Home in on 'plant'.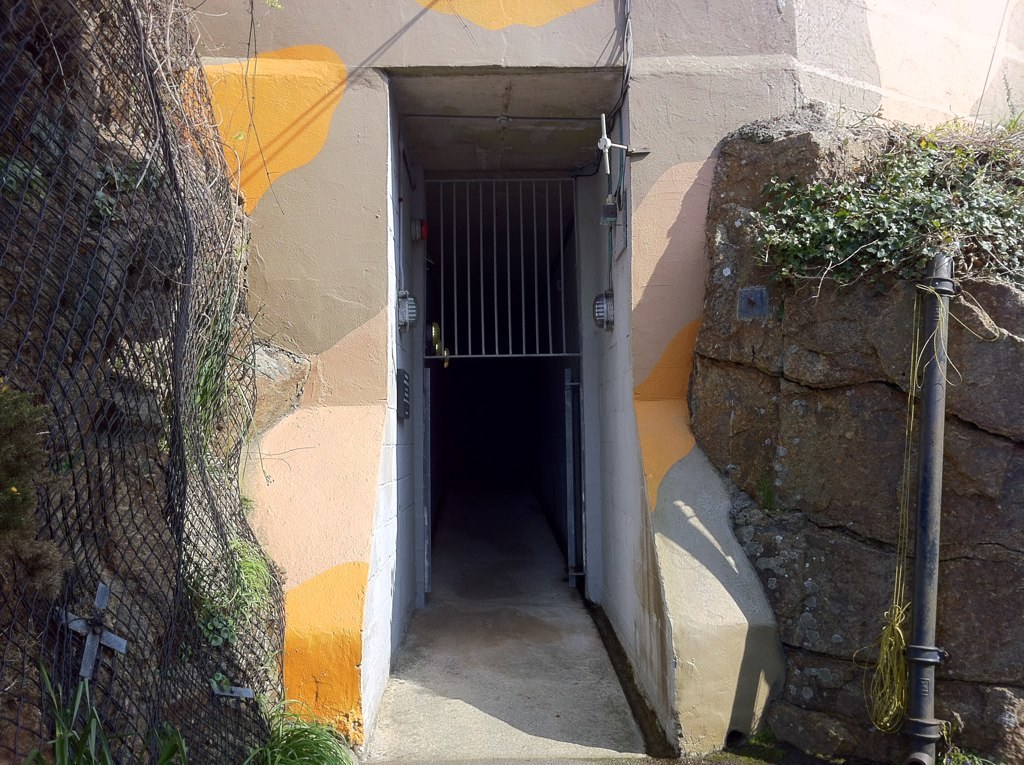
Homed in at x1=22, y1=661, x2=102, y2=764.
